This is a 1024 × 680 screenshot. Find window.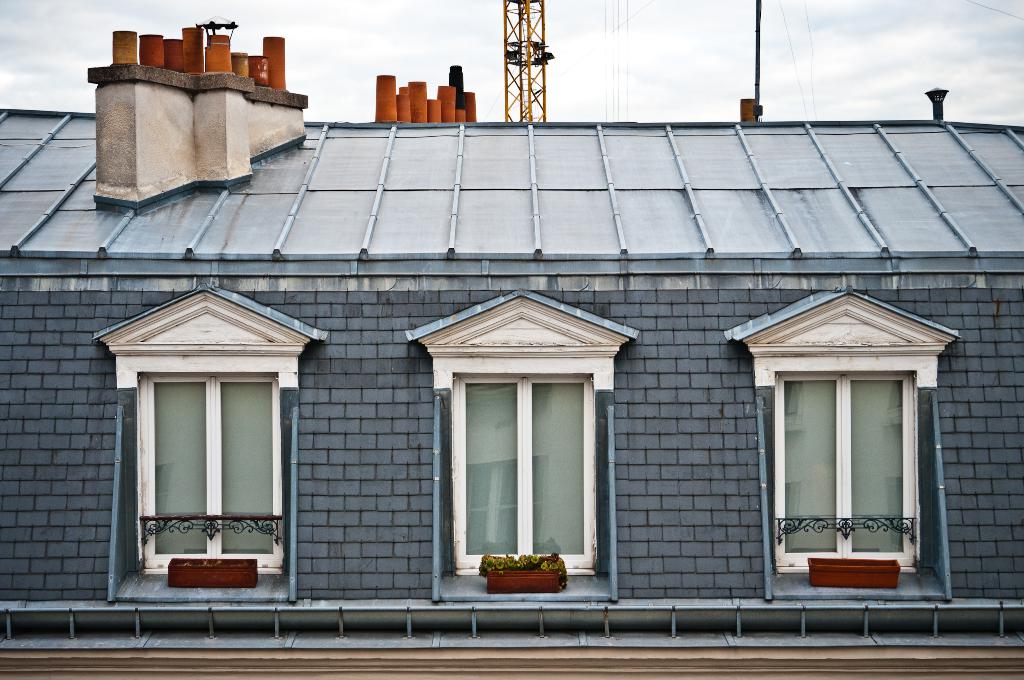
Bounding box: 438/375/596/570.
